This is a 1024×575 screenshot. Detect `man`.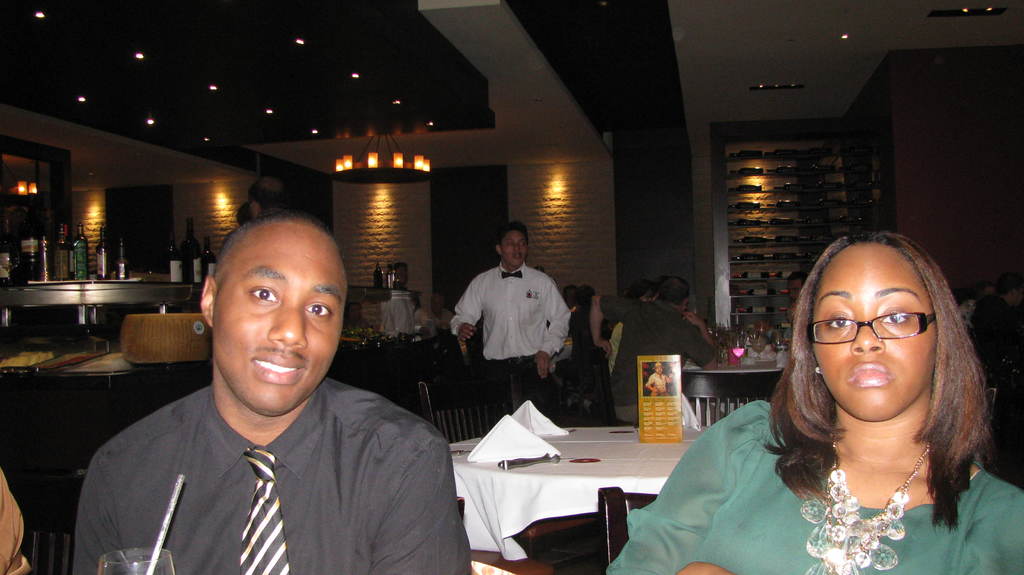
644, 360, 675, 397.
